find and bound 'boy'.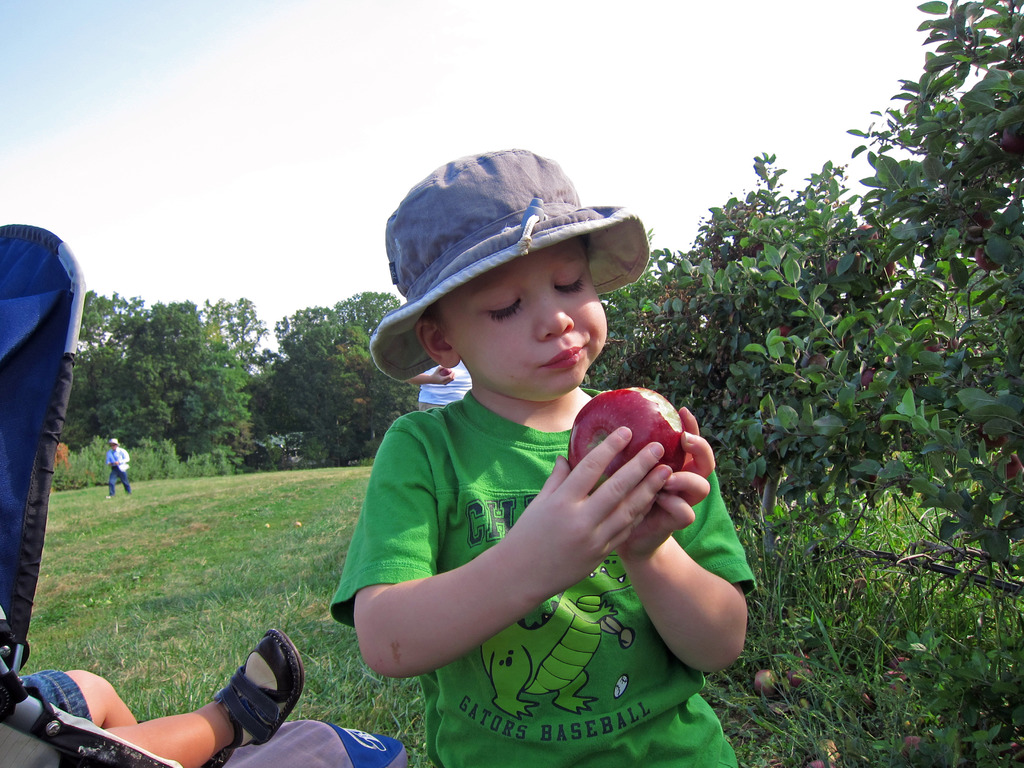
Bound: x1=330 y1=145 x2=754 y2=767.
